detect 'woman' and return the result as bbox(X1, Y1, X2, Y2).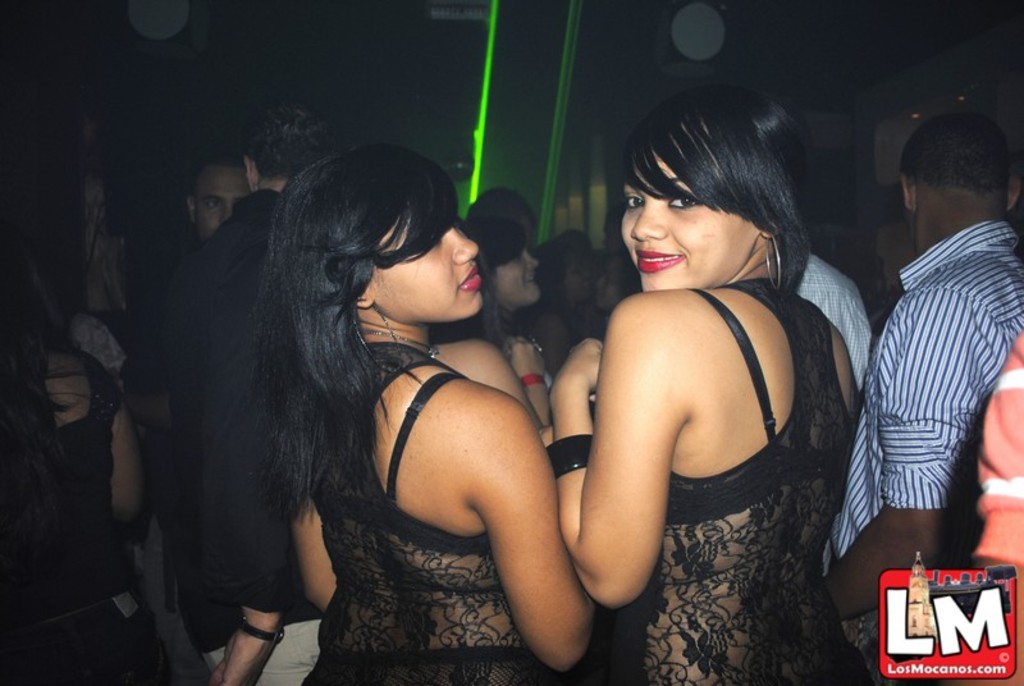
bbox(549, 93, 867, 685).
